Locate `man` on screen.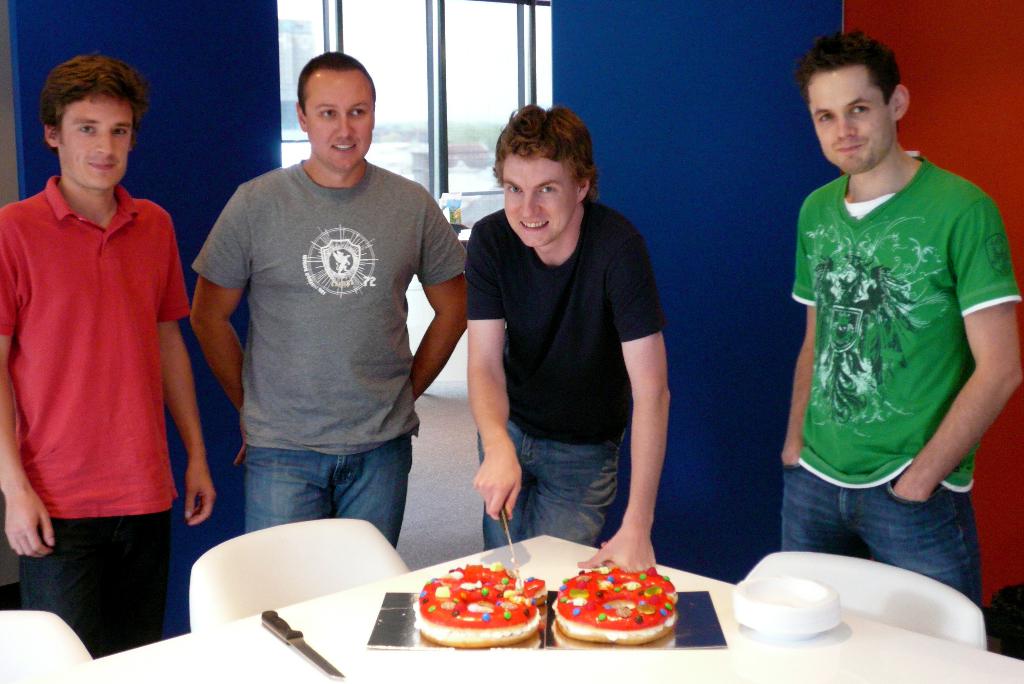
On screen at BBox(780, 25, 1023, 607).
